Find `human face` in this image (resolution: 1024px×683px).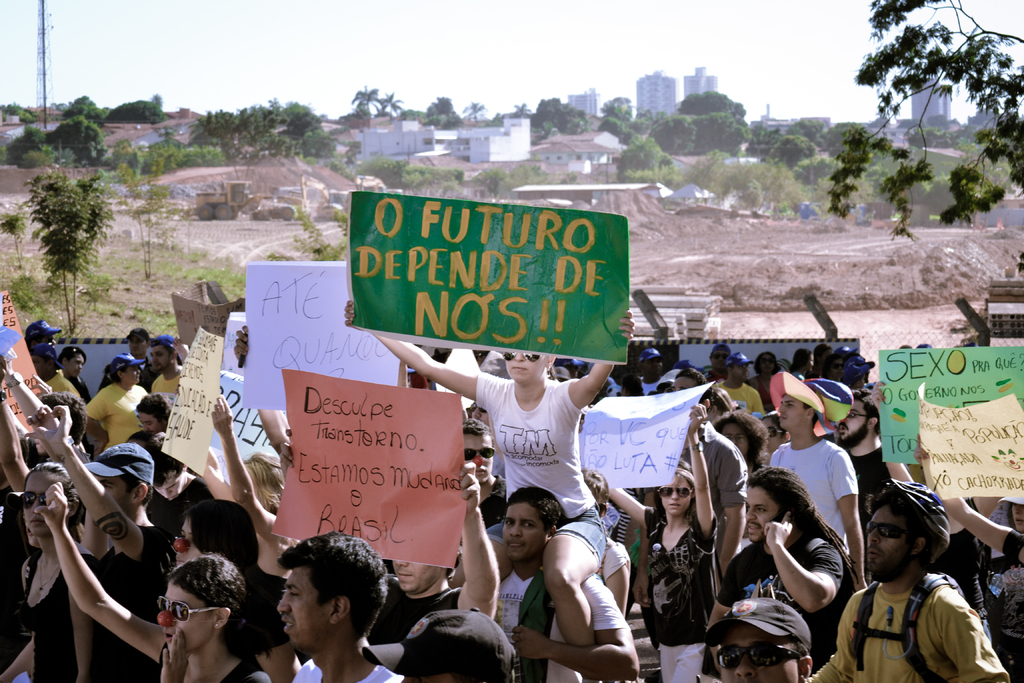
select_region(863, 500, 913, 572).
